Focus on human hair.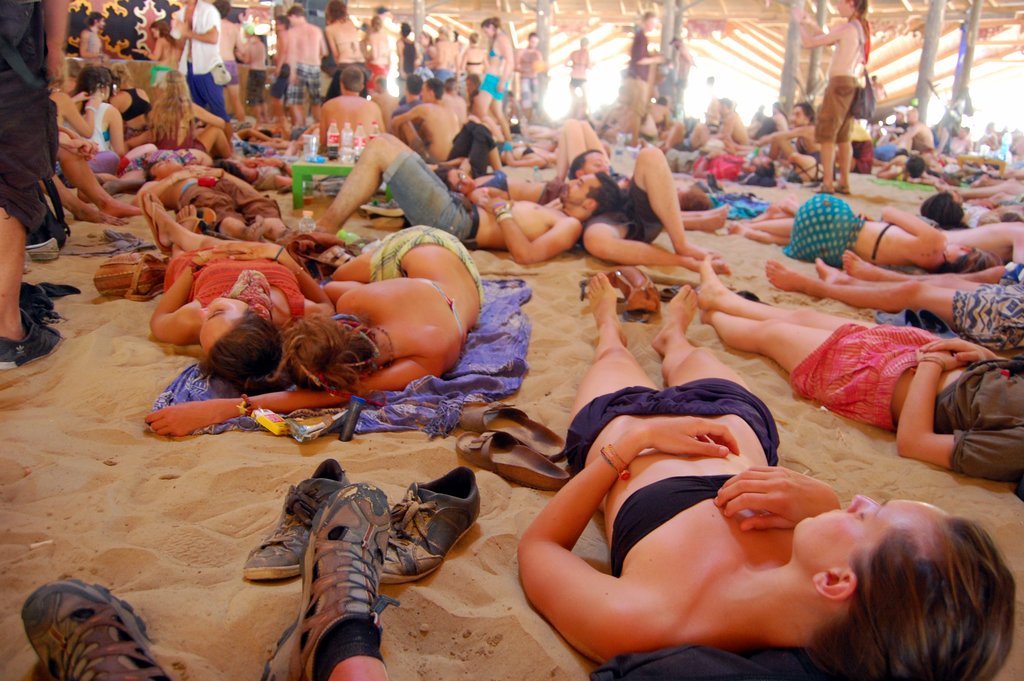
Focused at bbox(271, 308, 388, 401).
